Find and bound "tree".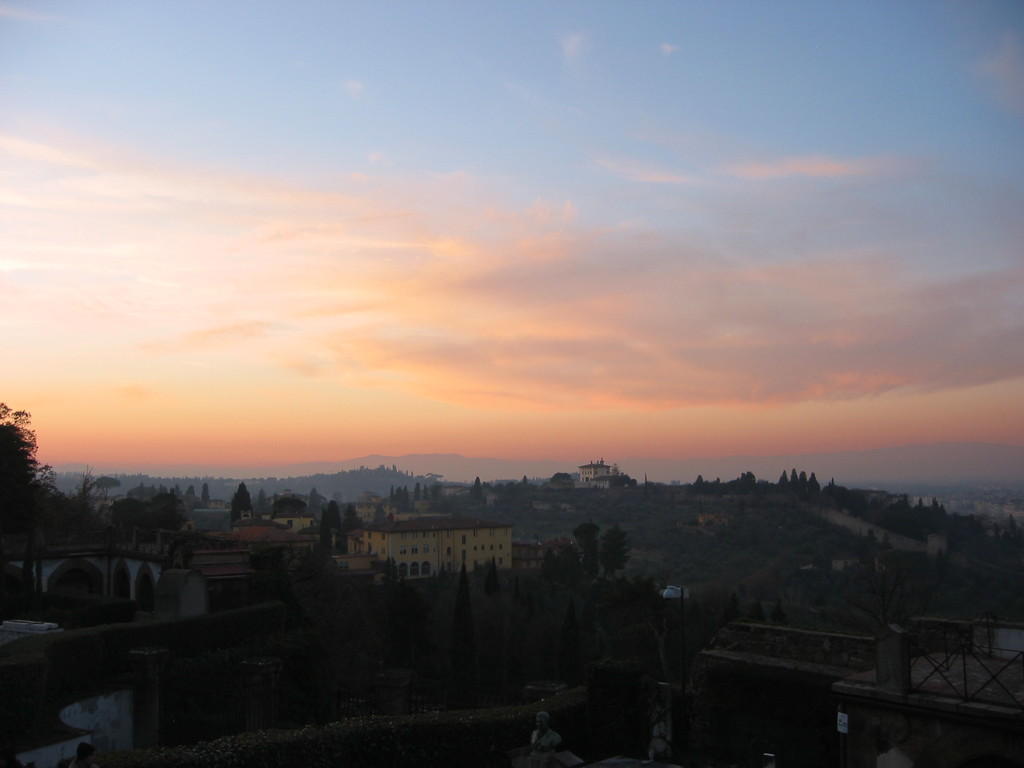
Bound: (151,484,167,499).
